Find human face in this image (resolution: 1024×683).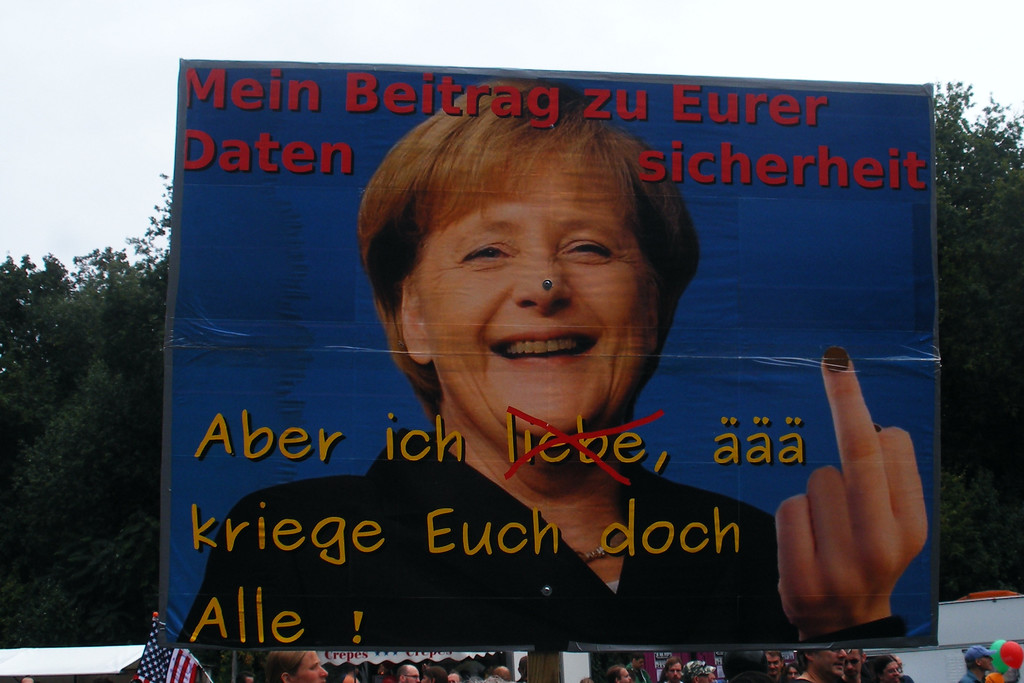
pyautogui.locateOnScreen(423, 155, 657, 435).
